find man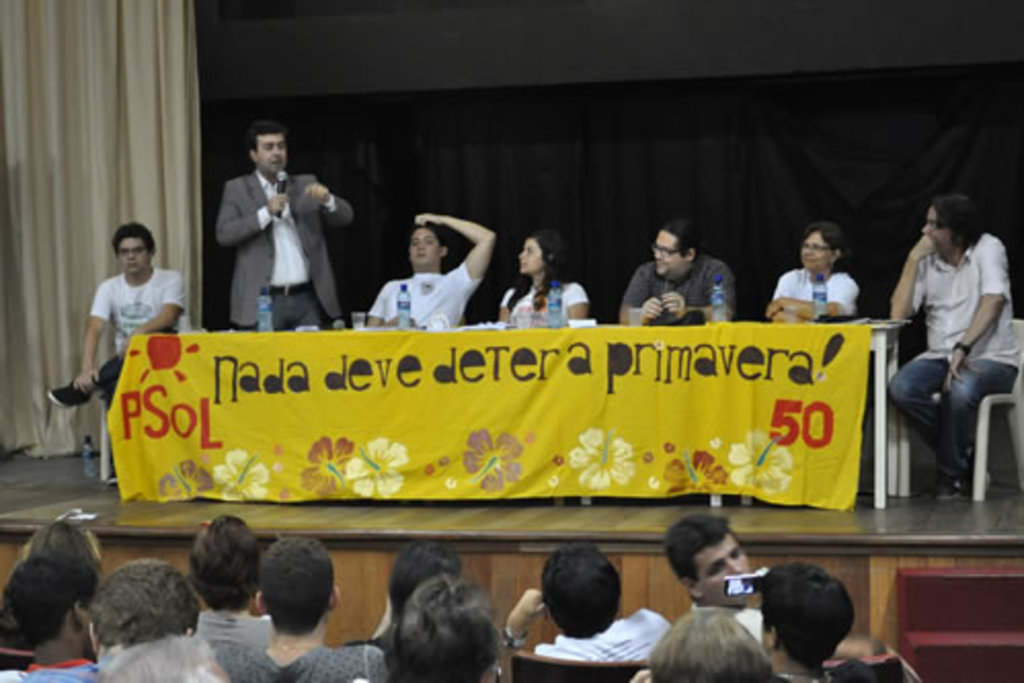
crop(361, 197, 497, 328)
